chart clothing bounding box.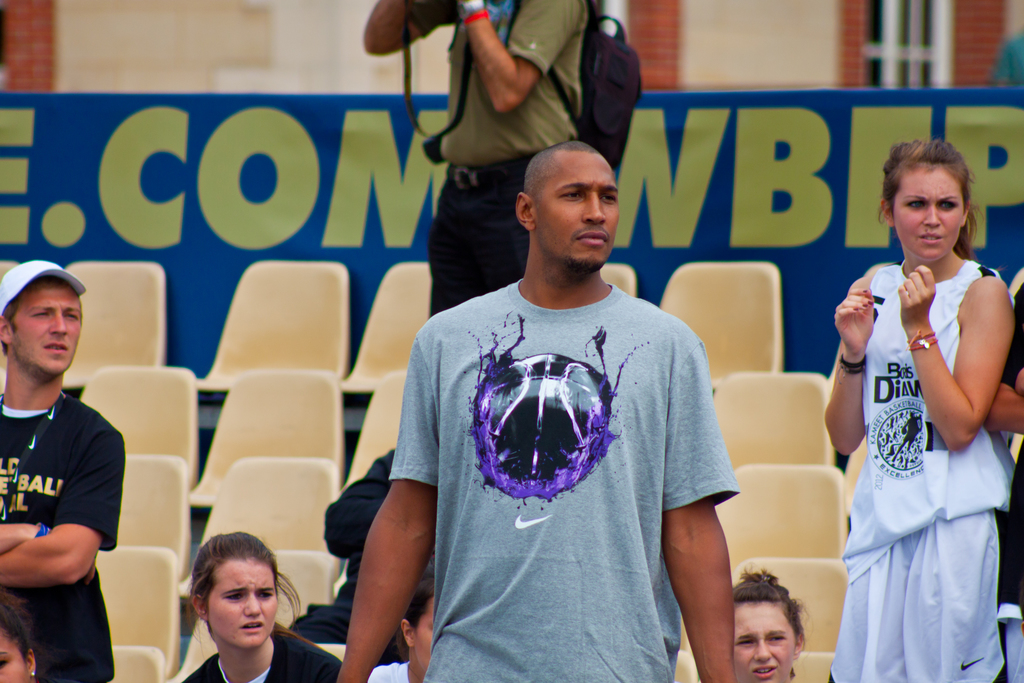
Charted: box(394, 254, 735, 661).
